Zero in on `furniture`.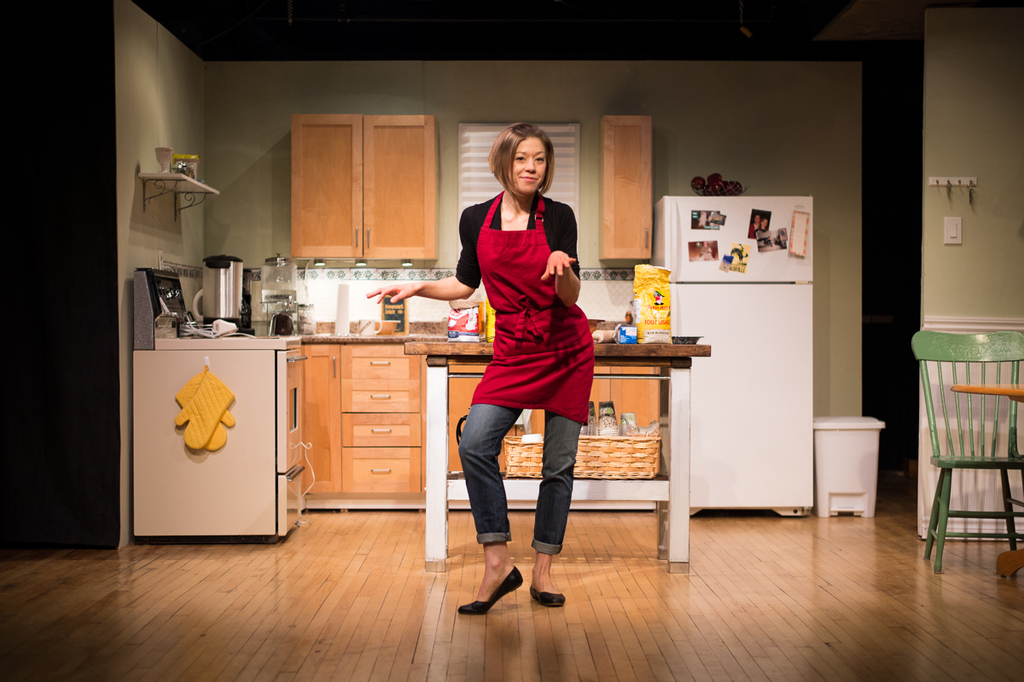
Zeroed in: (403,341,713,575).
